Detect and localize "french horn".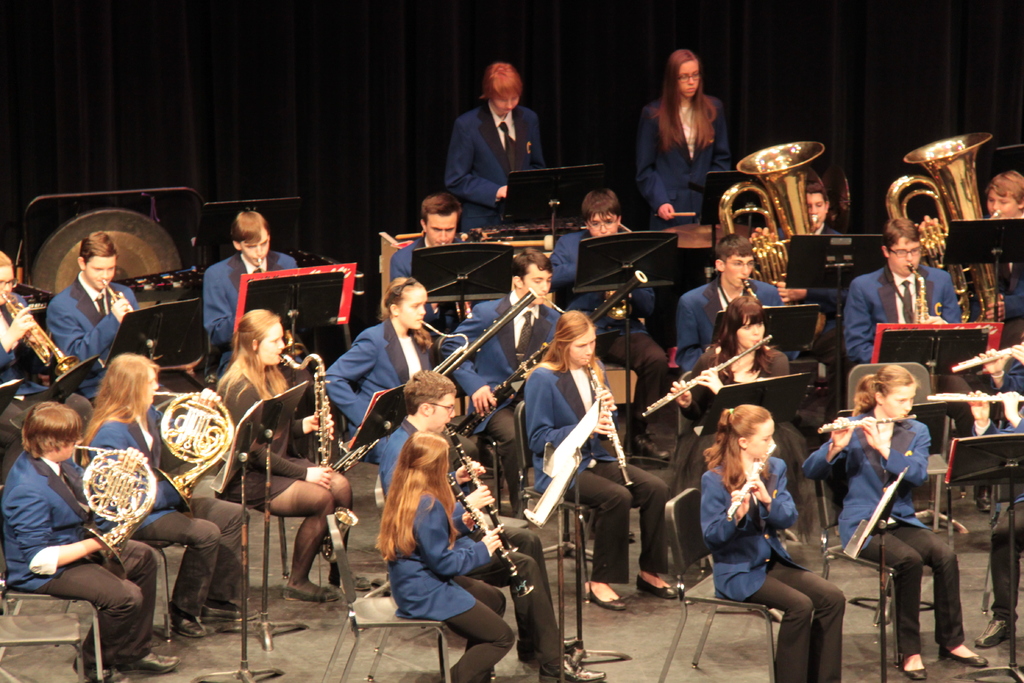
Localized at 901:263:932:327.
